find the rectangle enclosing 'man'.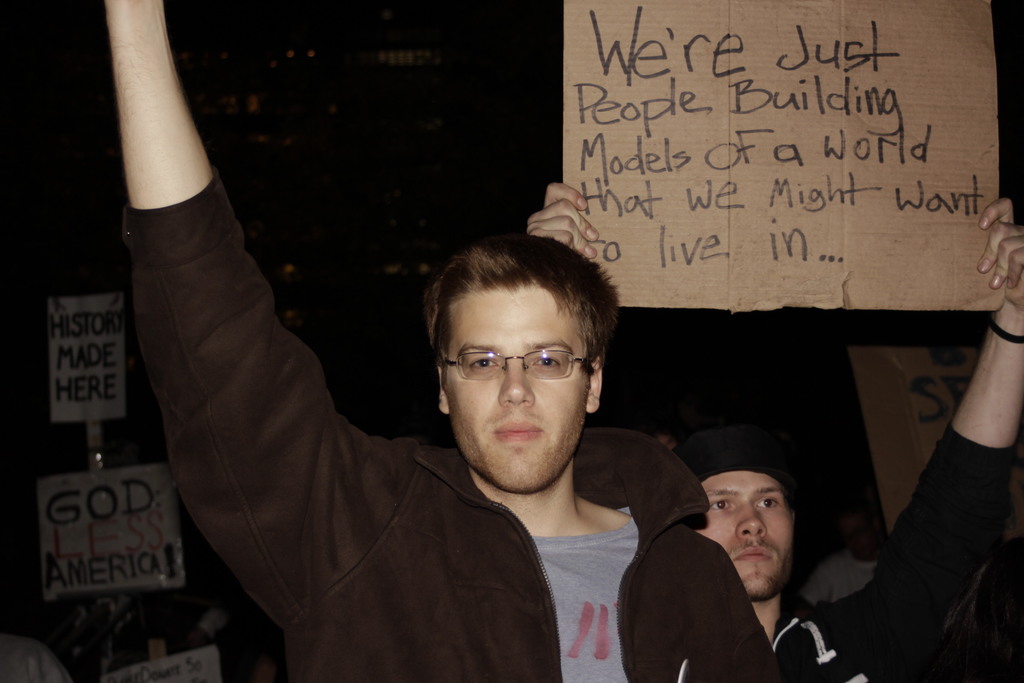
BBox(673, 197, 1023, 682).
